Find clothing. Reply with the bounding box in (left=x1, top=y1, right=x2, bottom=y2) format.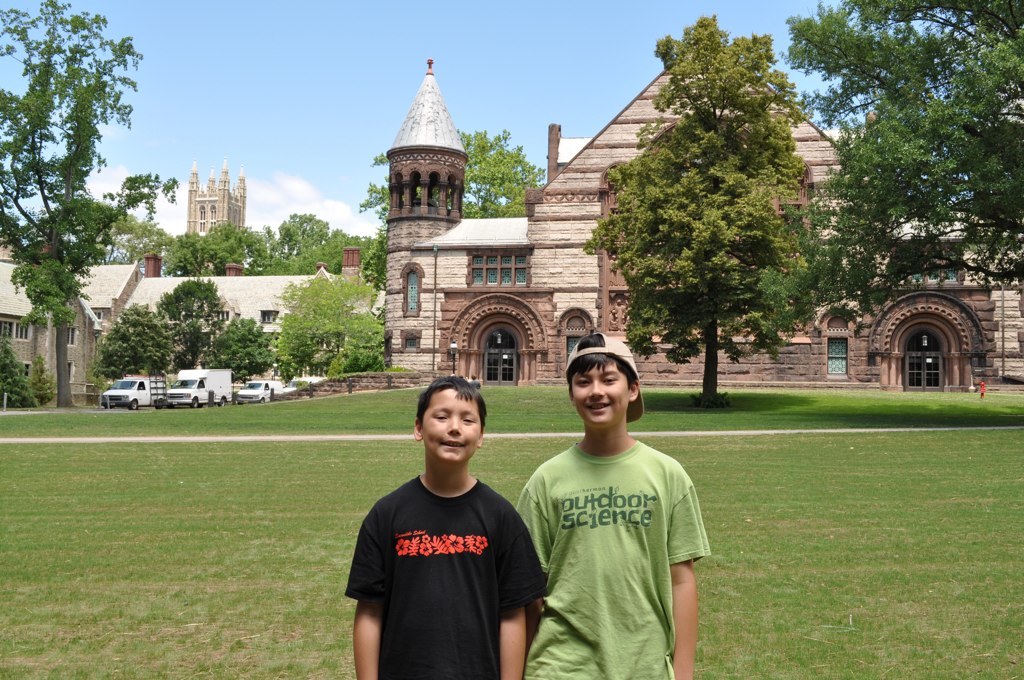
(left=348, top=455, right=546, bottom=660).
